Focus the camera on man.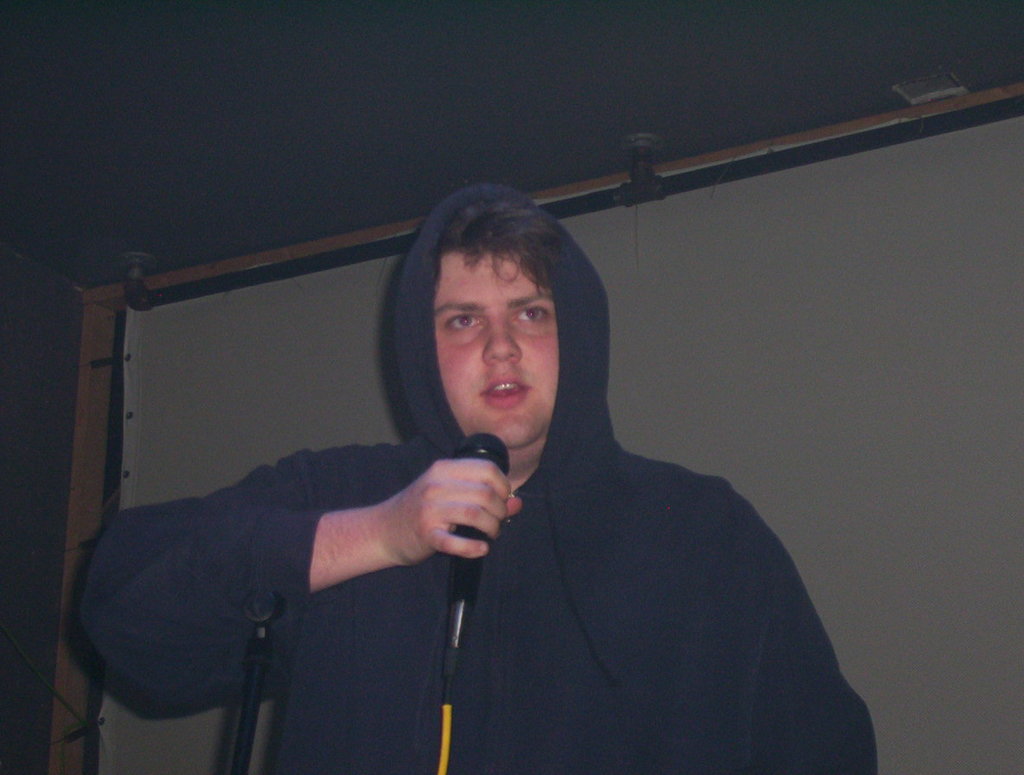
Focus region: locate(56, 171, 881, 773).
